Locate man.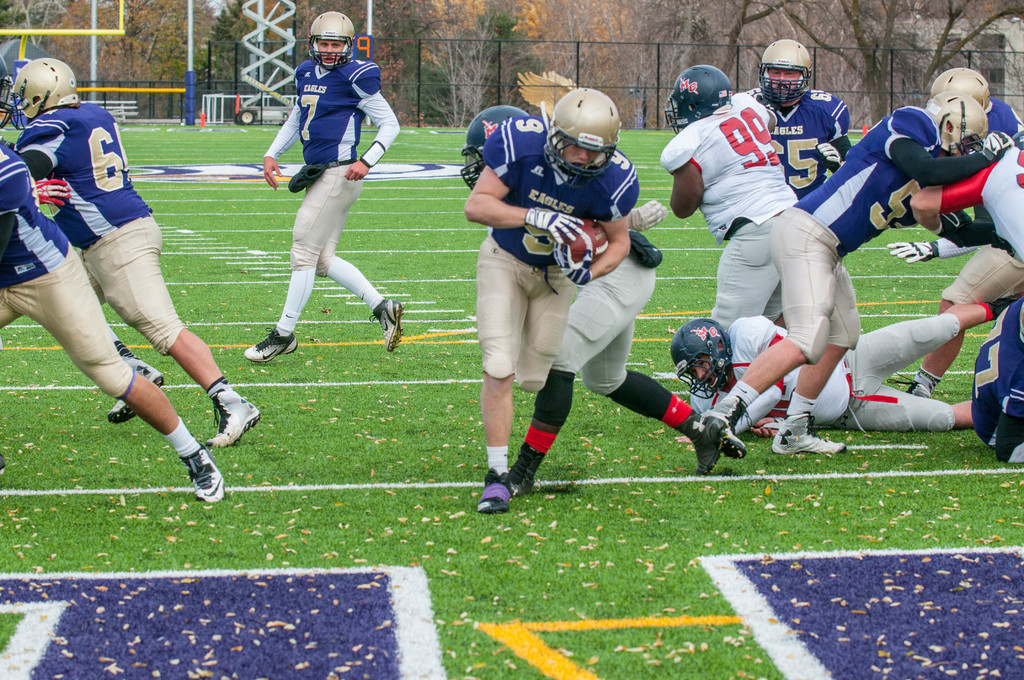
Bounding box: pyautogui.locateOnScreen(15, 72, 243, 507).
